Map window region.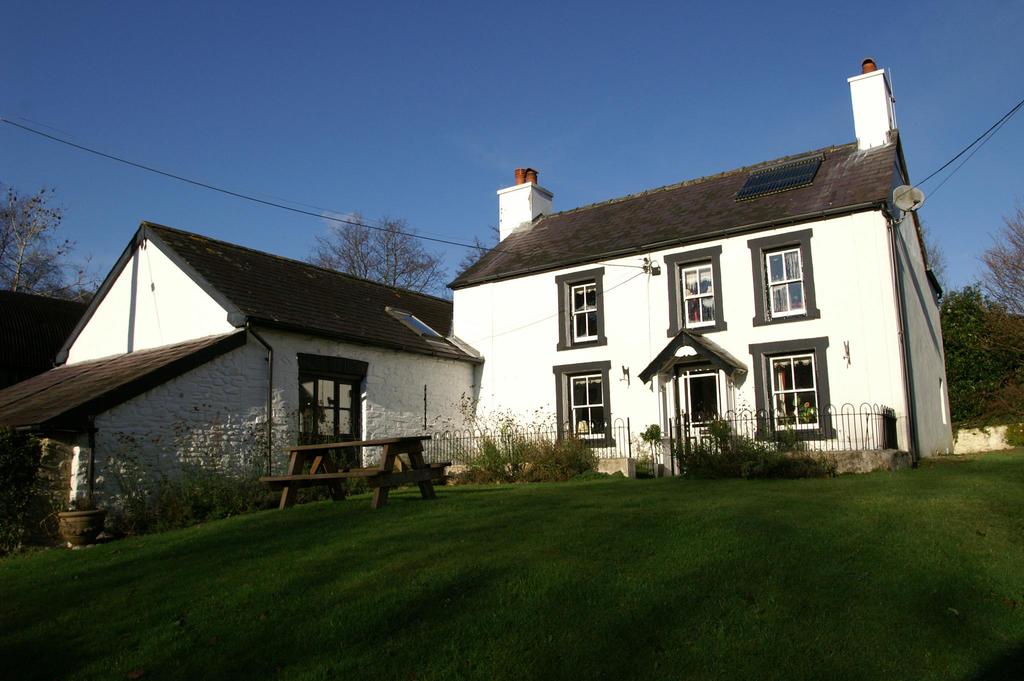
Mapped to bbox(742, 342, 828, 438).
